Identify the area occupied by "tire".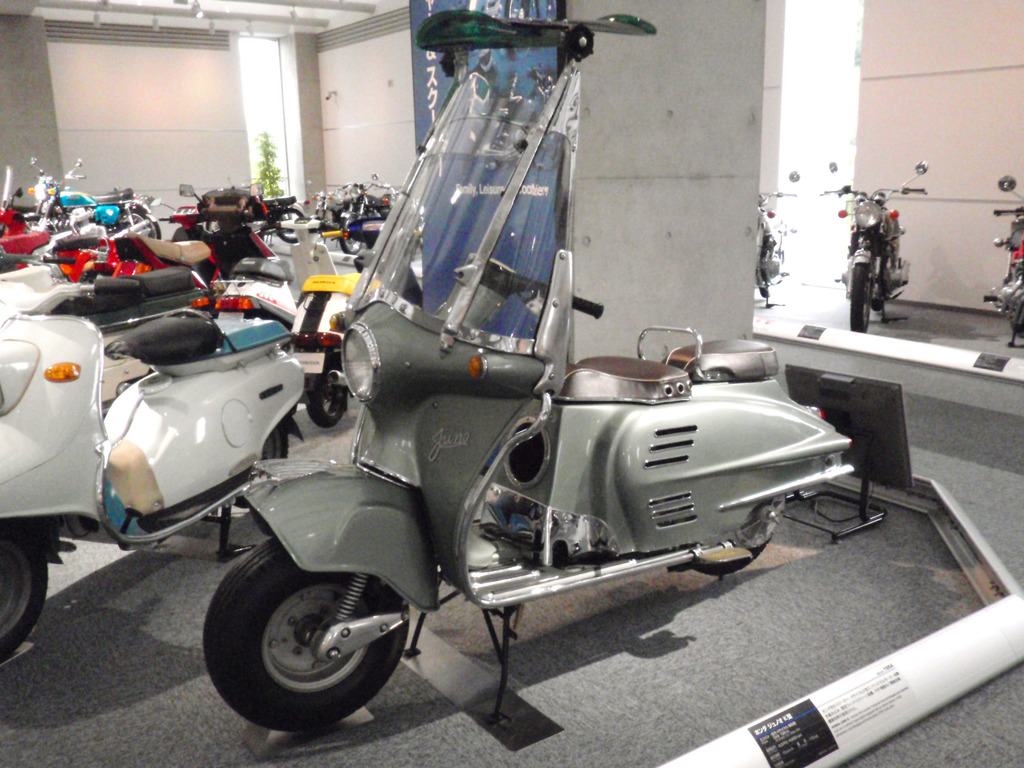
Area: [117,209,144,227].
